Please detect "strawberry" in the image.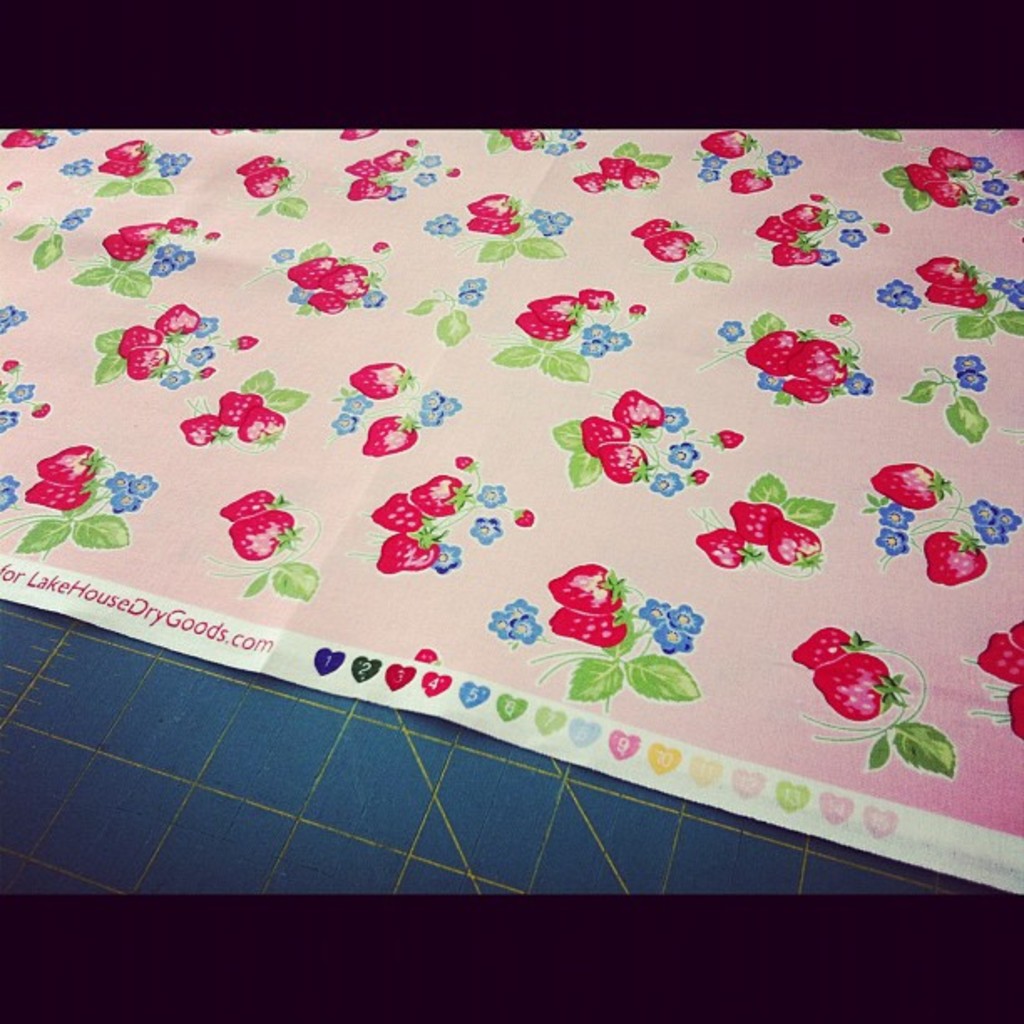
[x1=316, y1=268, x2=381, y2=298].
